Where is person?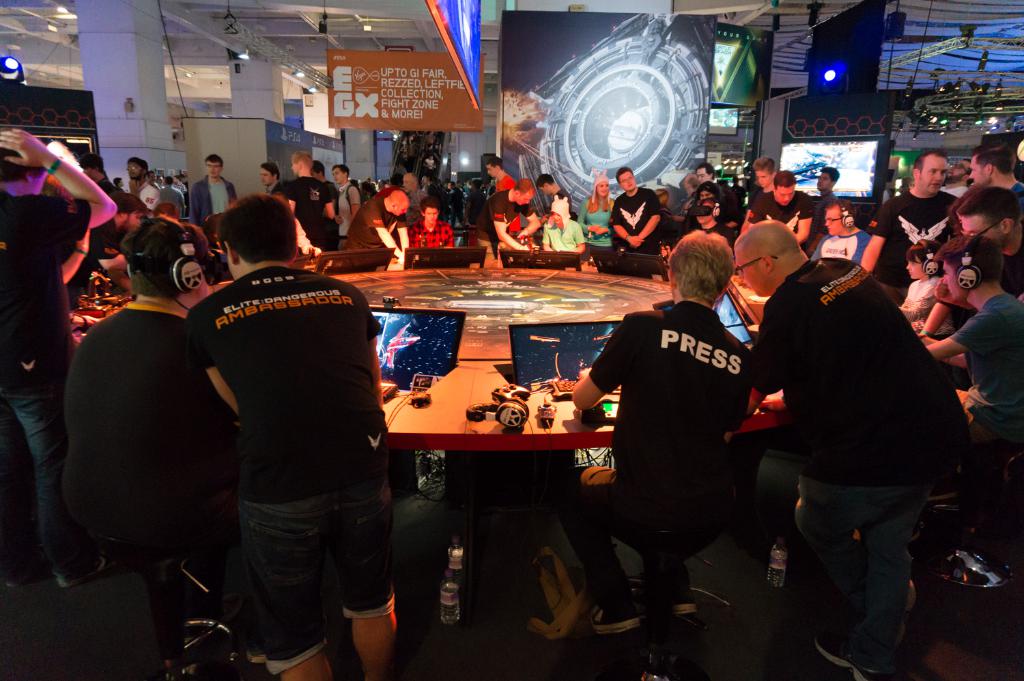
select_region(586, 169, 623, 246).
